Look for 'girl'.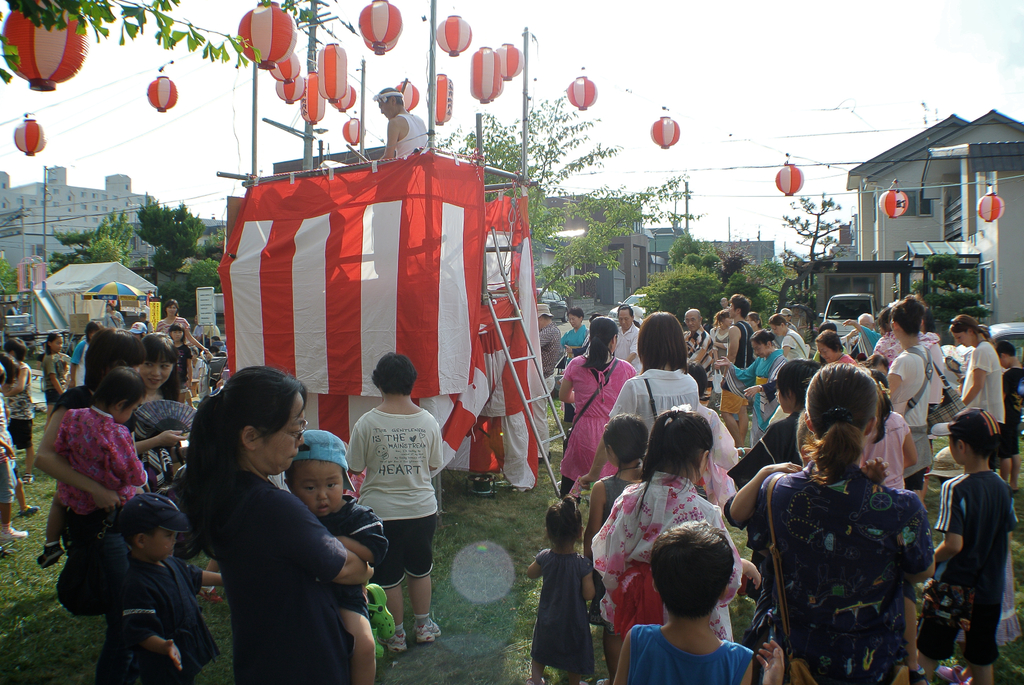
Found: BBox(125, 331, 186, 475).
